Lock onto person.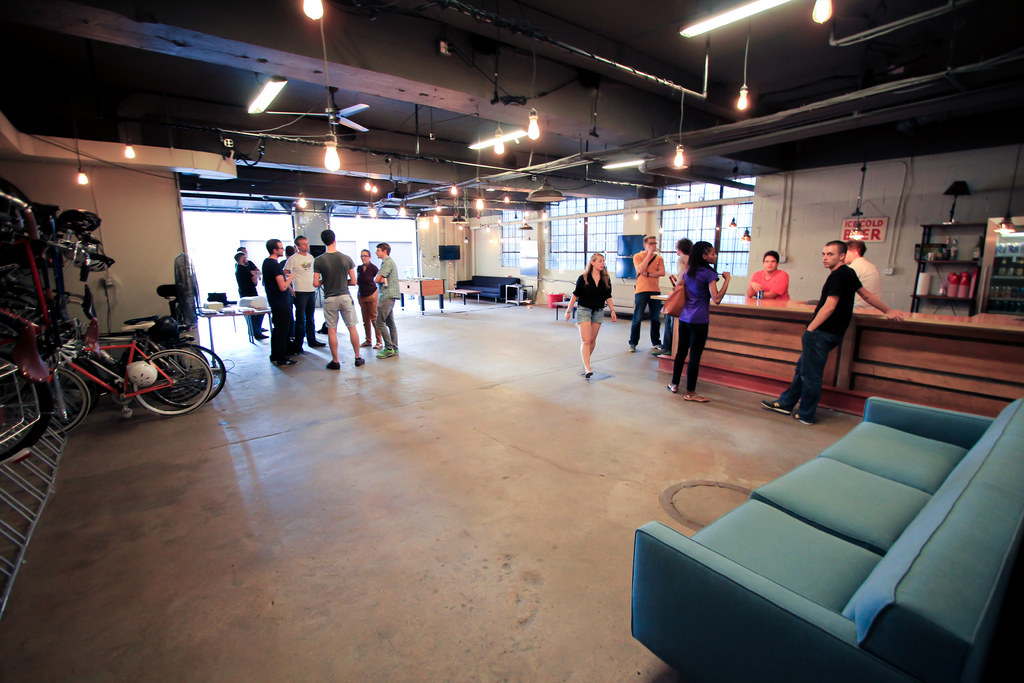
Locked: <box>675,237,734,400</box>.
